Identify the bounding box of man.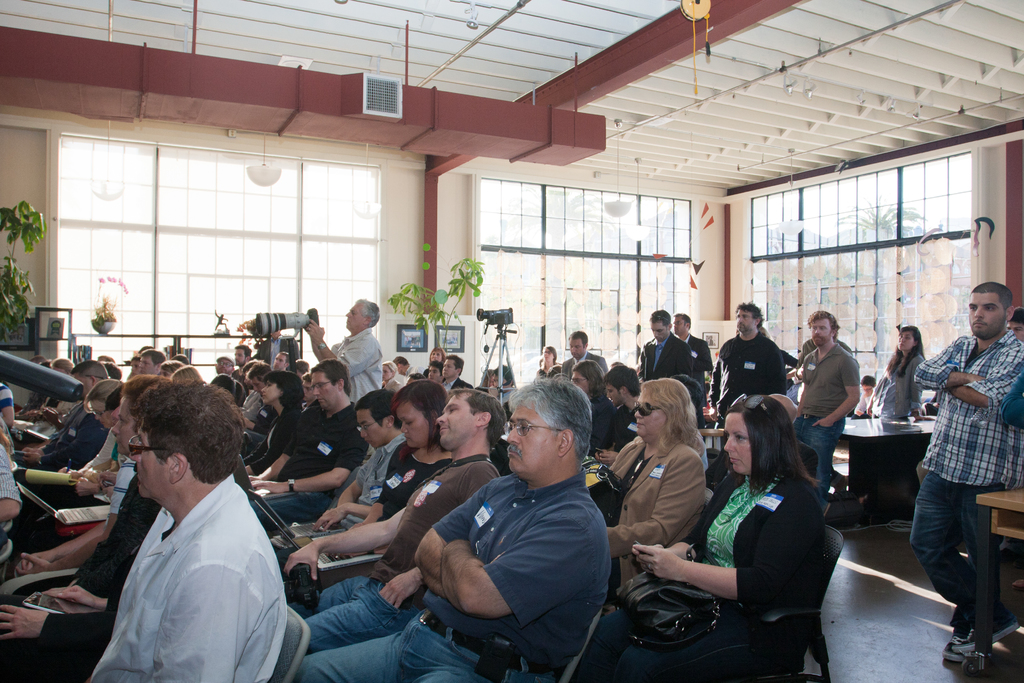
box=[789, 308, 845, 515].
